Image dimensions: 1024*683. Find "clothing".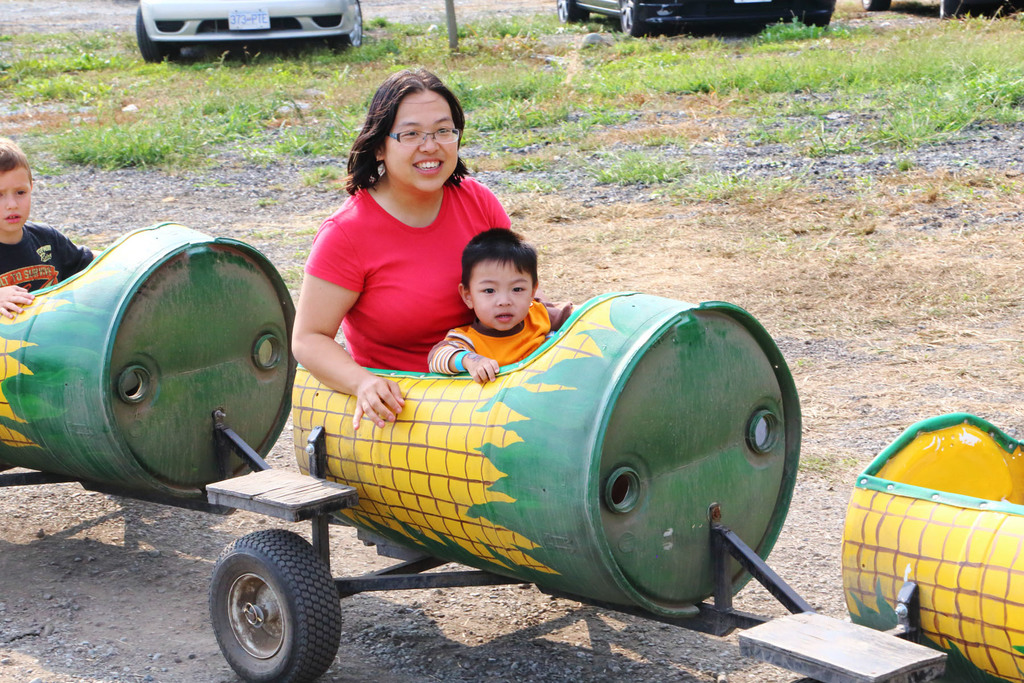
<bbox>423, 304, 556, 372</bbox>.
